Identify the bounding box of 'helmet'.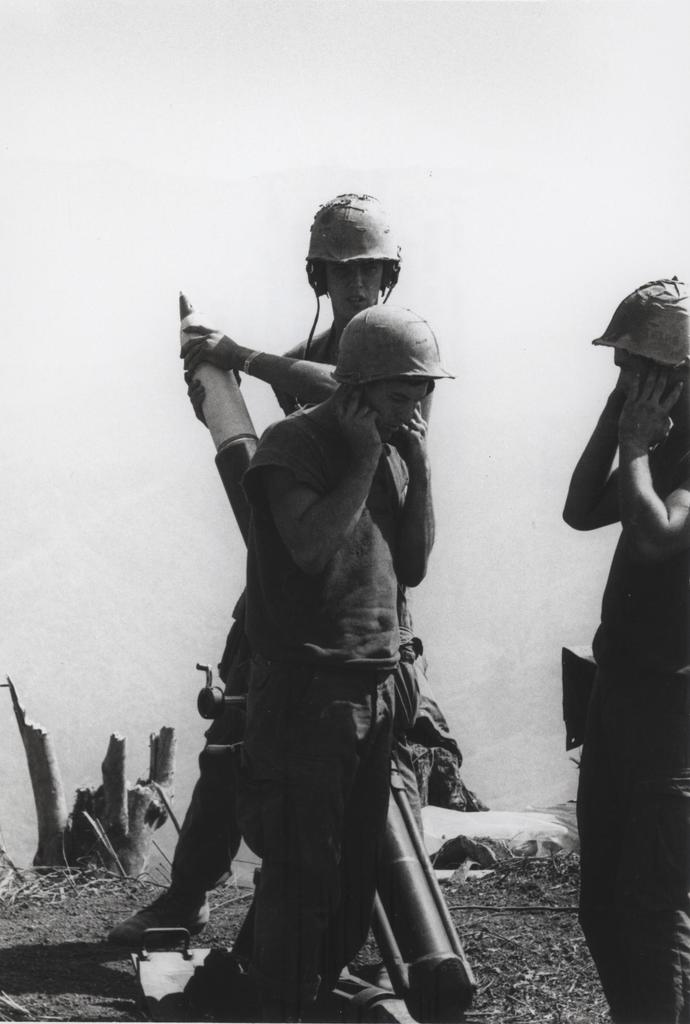
bbox(300, 184, 404, 308).
